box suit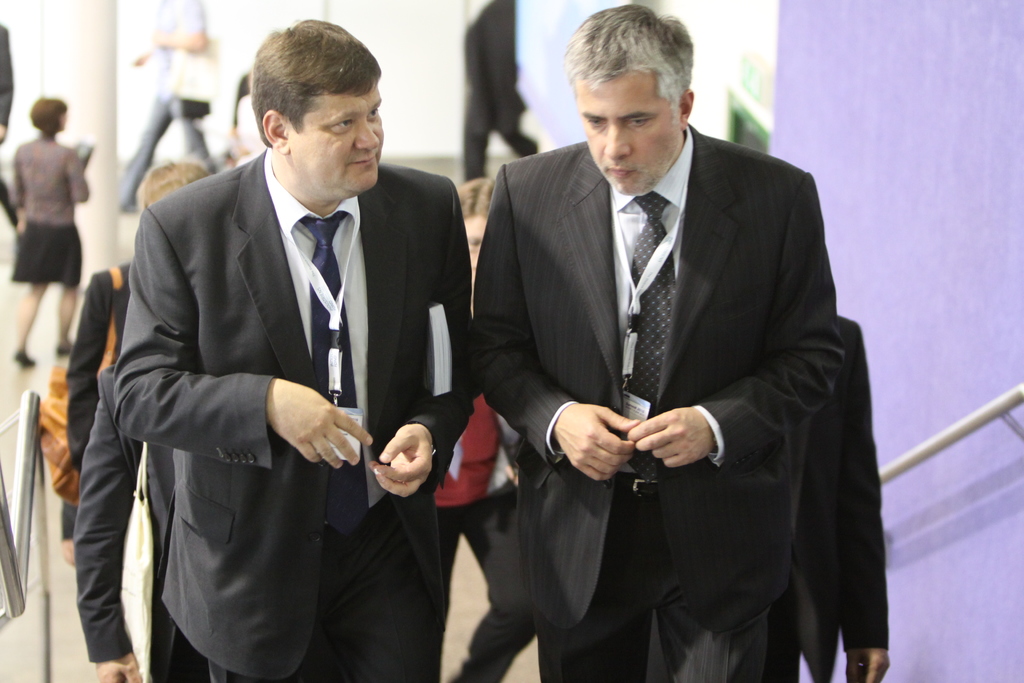
box(74, 366, 204, 682)
